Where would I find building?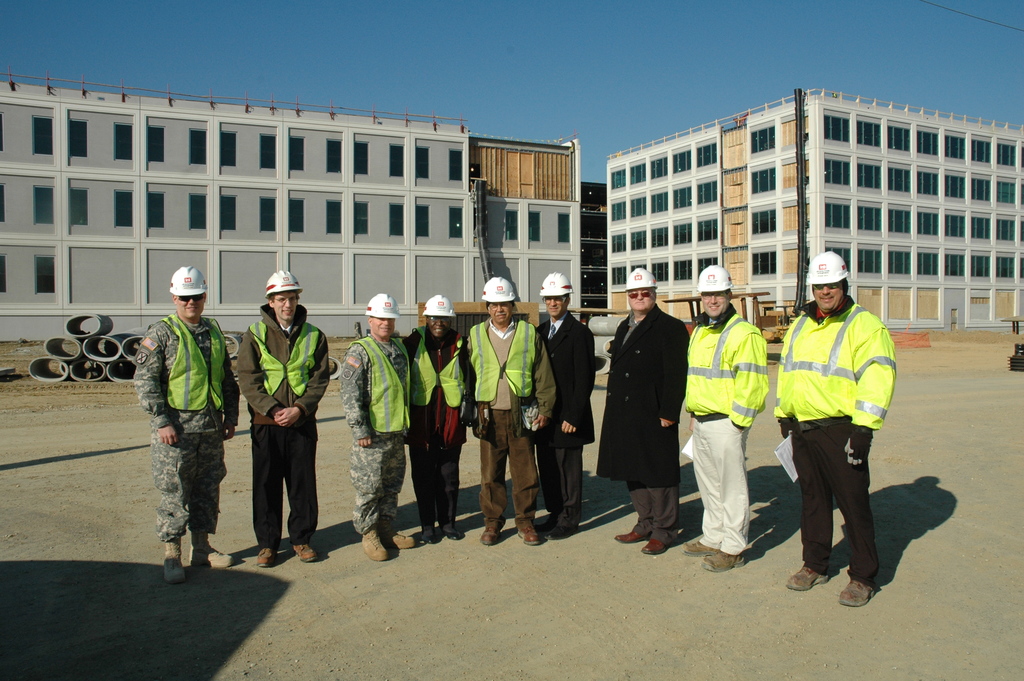
At bbox(0, 70, 579, 343).
